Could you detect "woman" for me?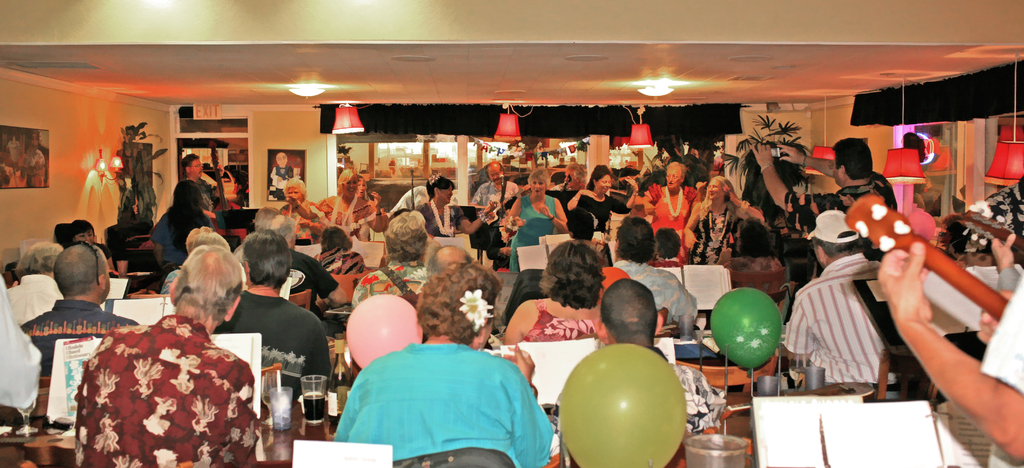
Detection result: rect(498, 239, 612, 355).
